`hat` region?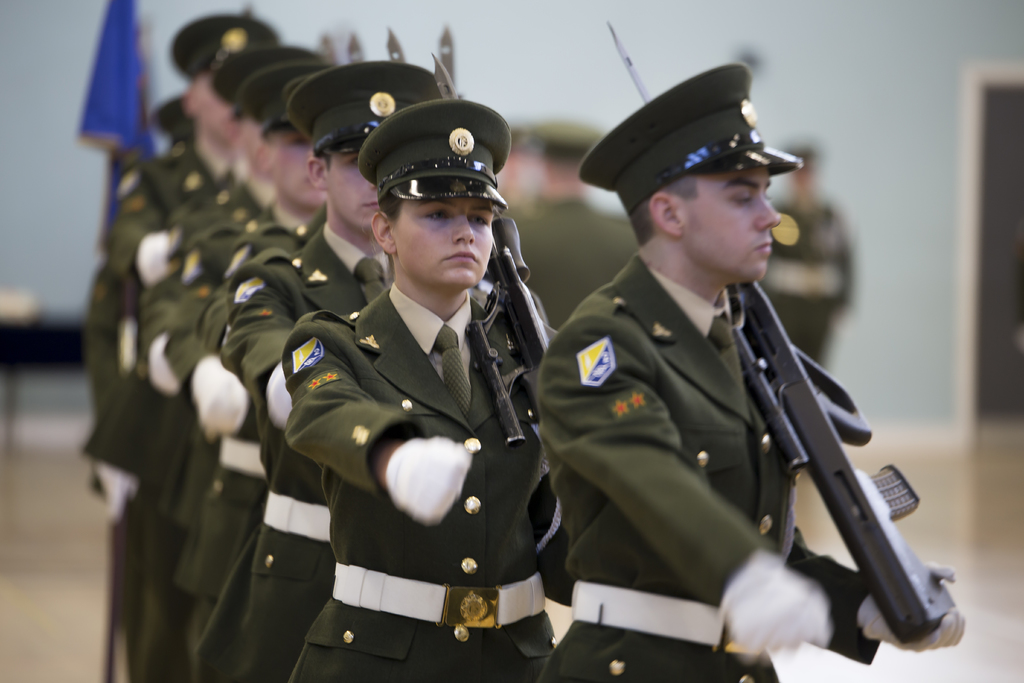
select_region(230, 53, 335, 142)
